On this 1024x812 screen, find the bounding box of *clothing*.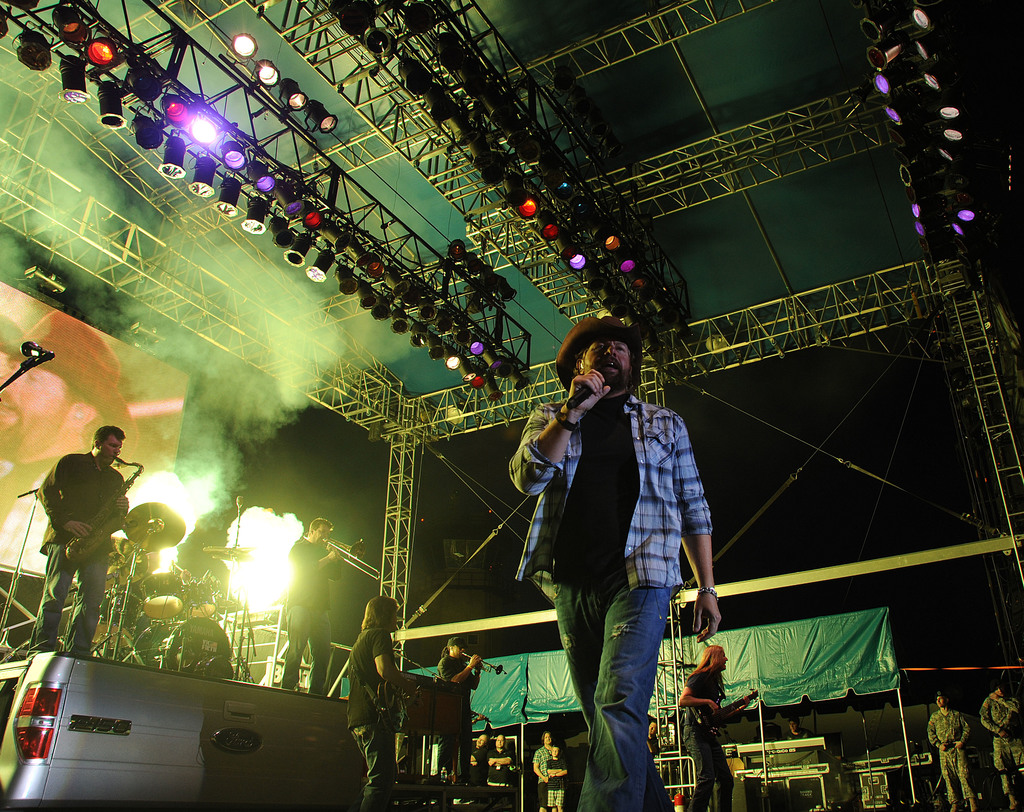
Bounding box: l=510, t=388, r=711, b=811.
